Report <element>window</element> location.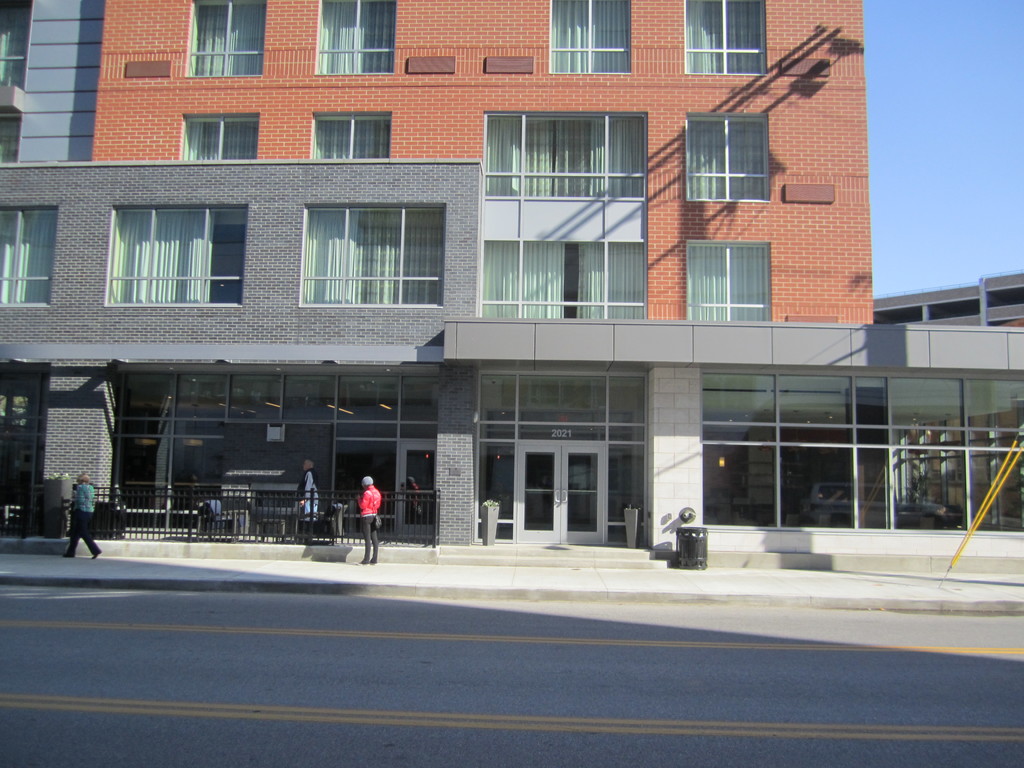
Report: <bbox>485, 109, 650, 200</bbox>.
